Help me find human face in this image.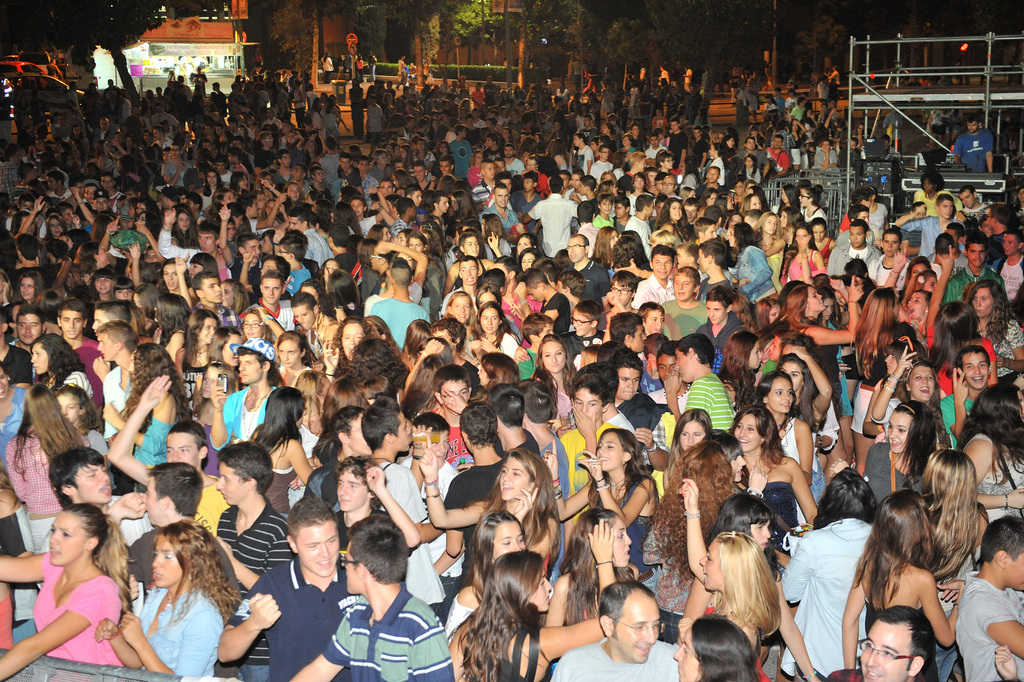
Found it: (614,362,636,403).
